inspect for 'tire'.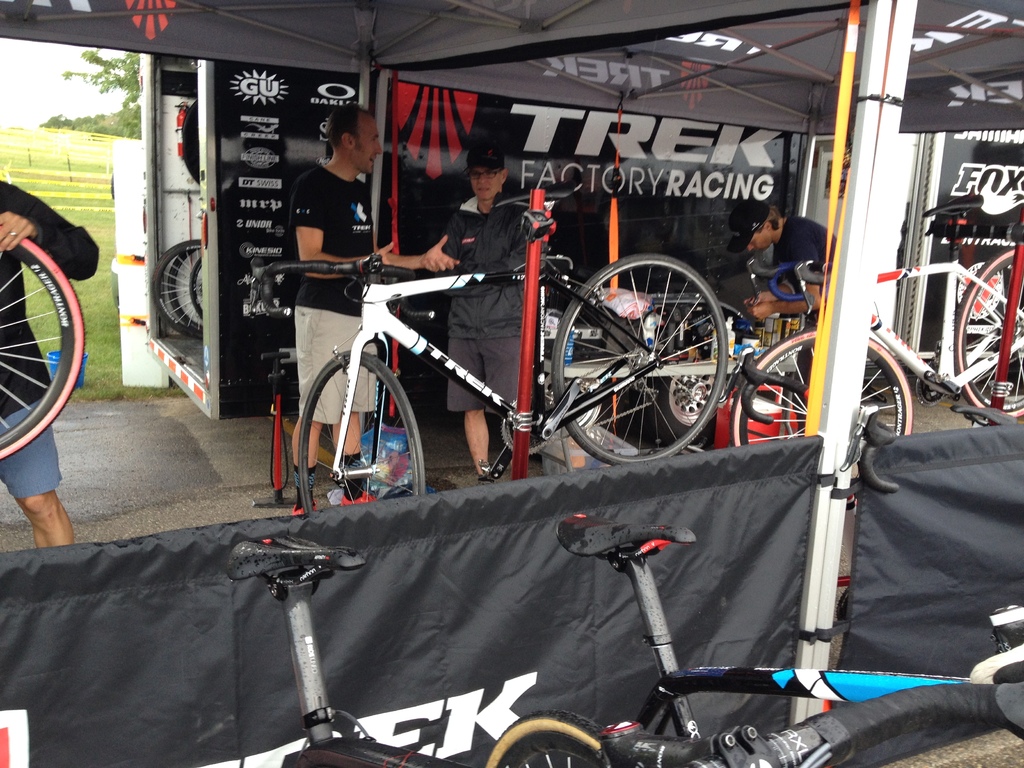
Inspection: left=0, top=225, right=84, bottom=461.
